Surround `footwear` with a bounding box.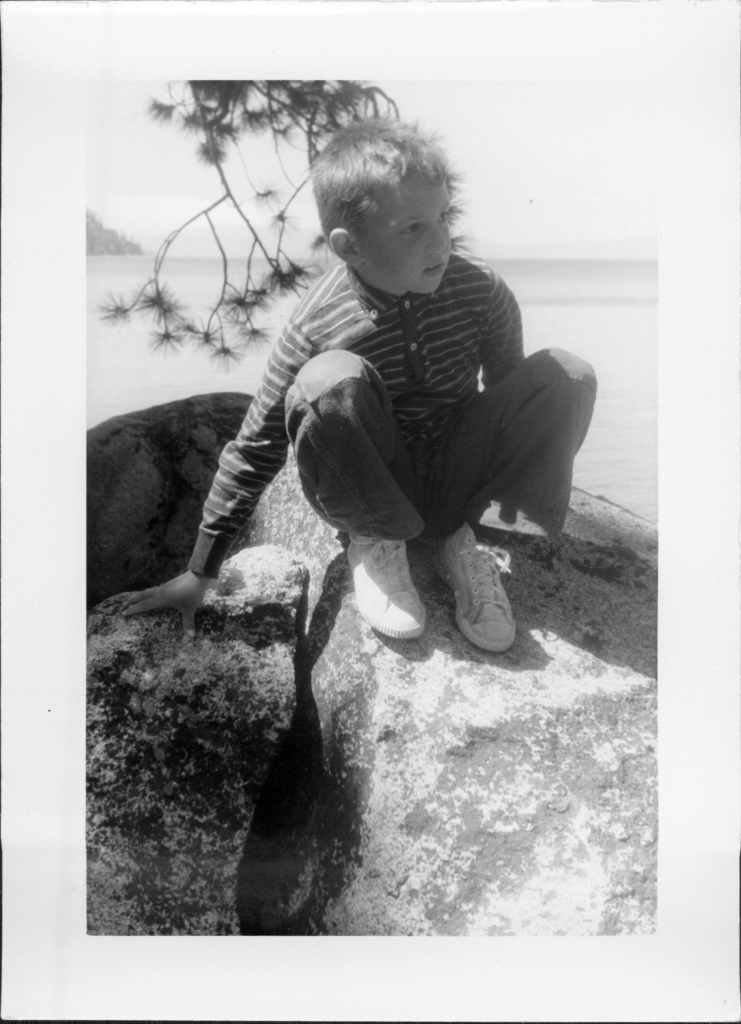
<bbox>434, 520, 516, 655</bbox>.
